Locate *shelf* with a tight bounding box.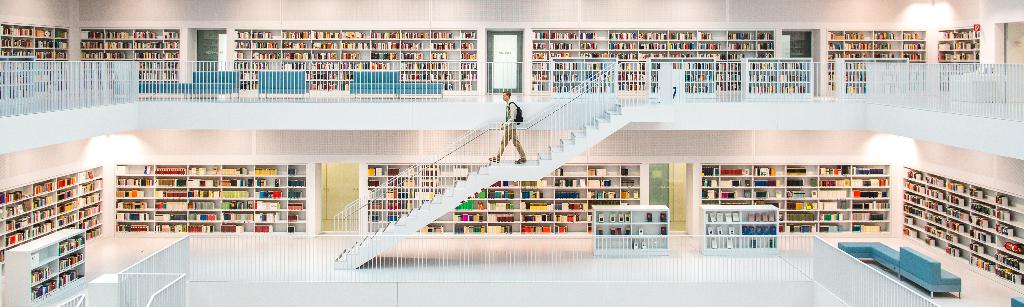
(x1=854, y1=200, x2=880, y2=210).
